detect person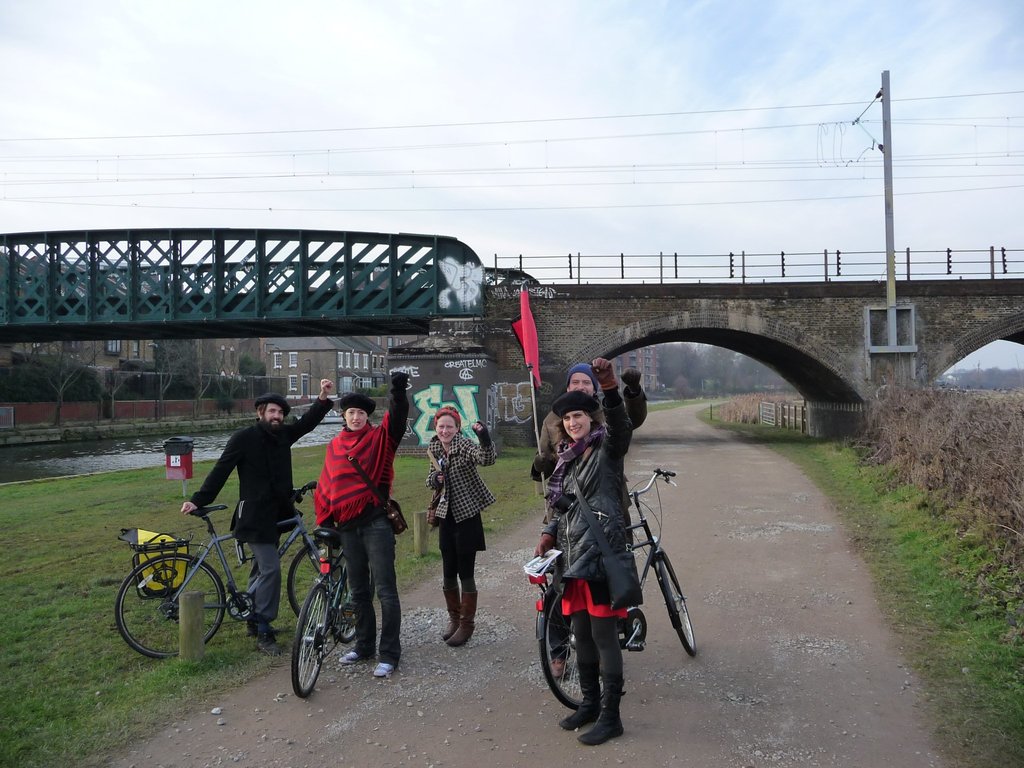
BBox(314, 372, 408, 680)
